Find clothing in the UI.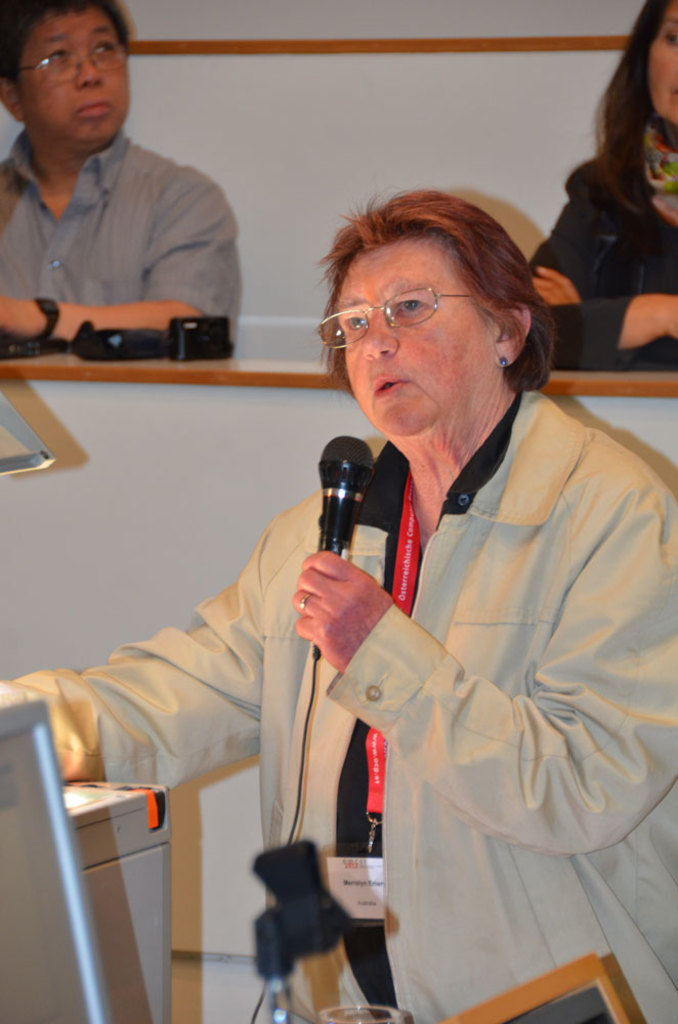
UI element at Rect(0, 126, 250, 328).
